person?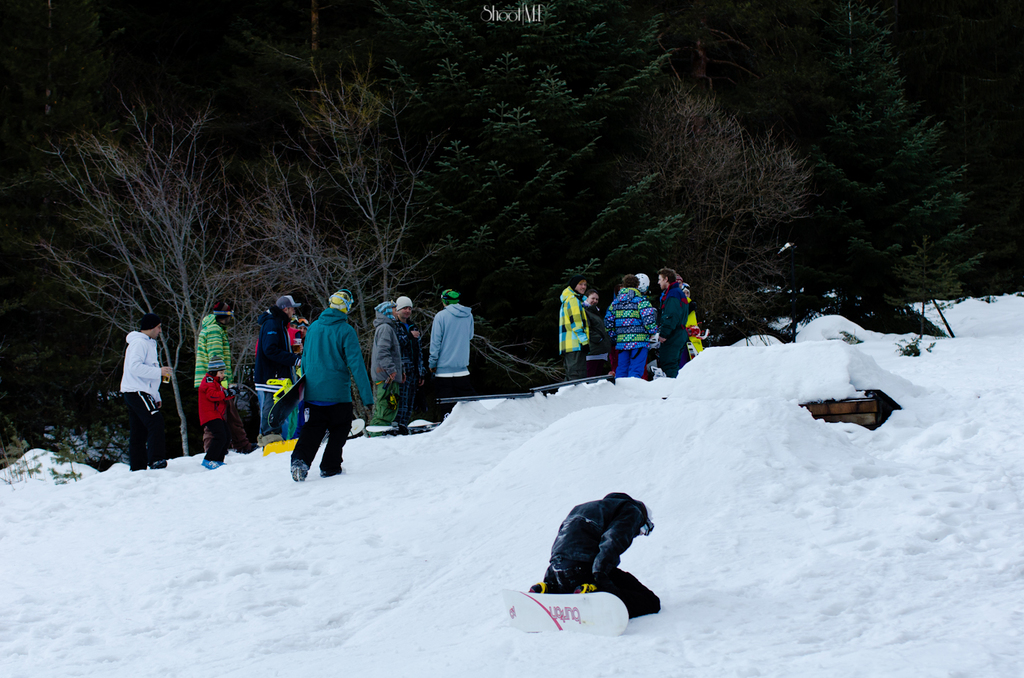
[left=676, top=270, right=707, bottom=364]
